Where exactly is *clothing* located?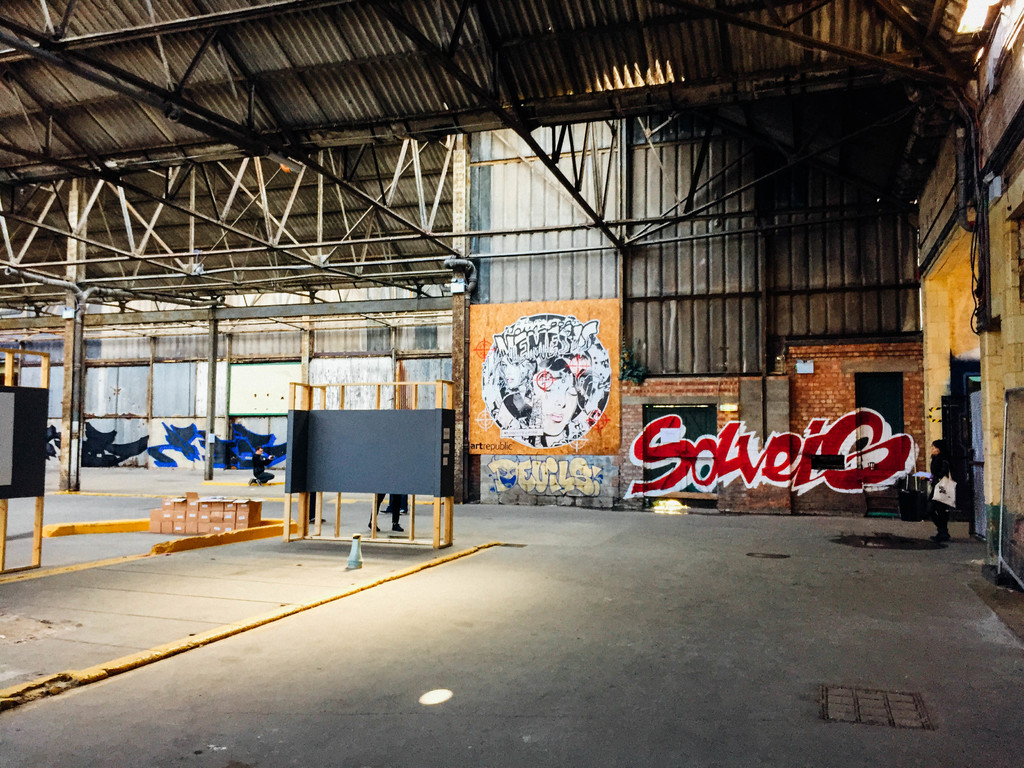
Its bounding box is [369,496,403,525].
